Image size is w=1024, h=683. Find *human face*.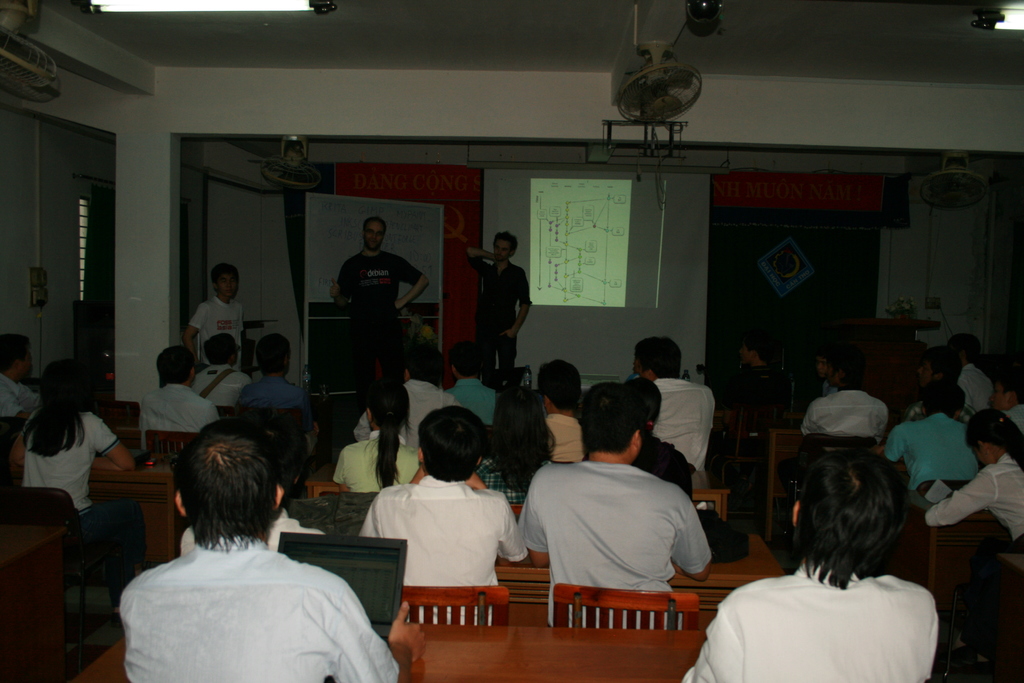
bbox=(365, 222, 383, 252).
